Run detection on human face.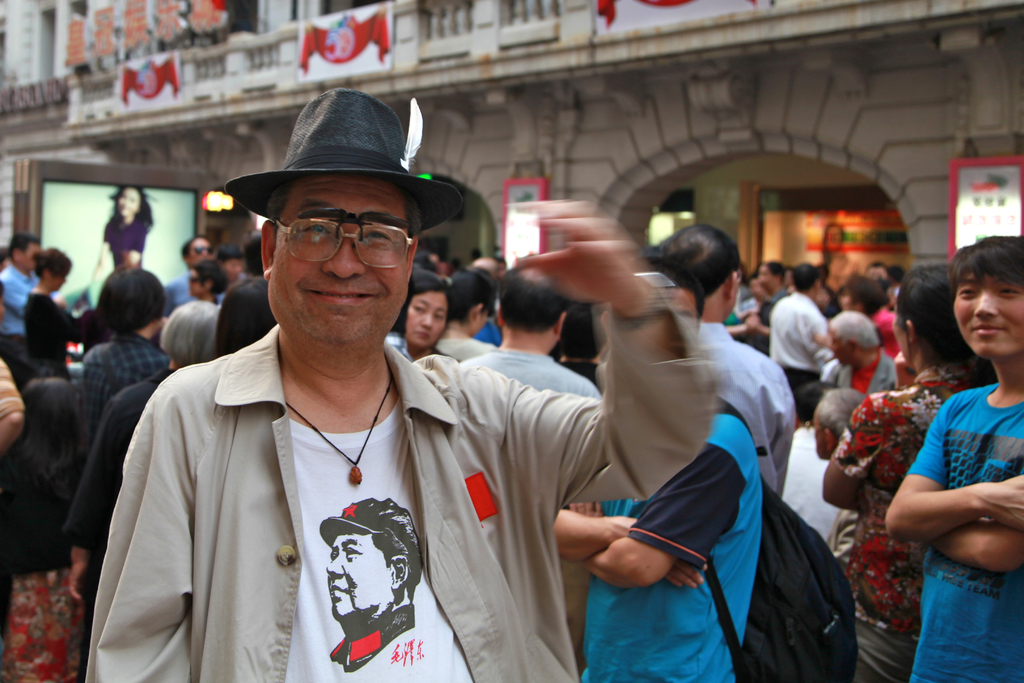
Result: bbox=[189, 238, 212, 261].
